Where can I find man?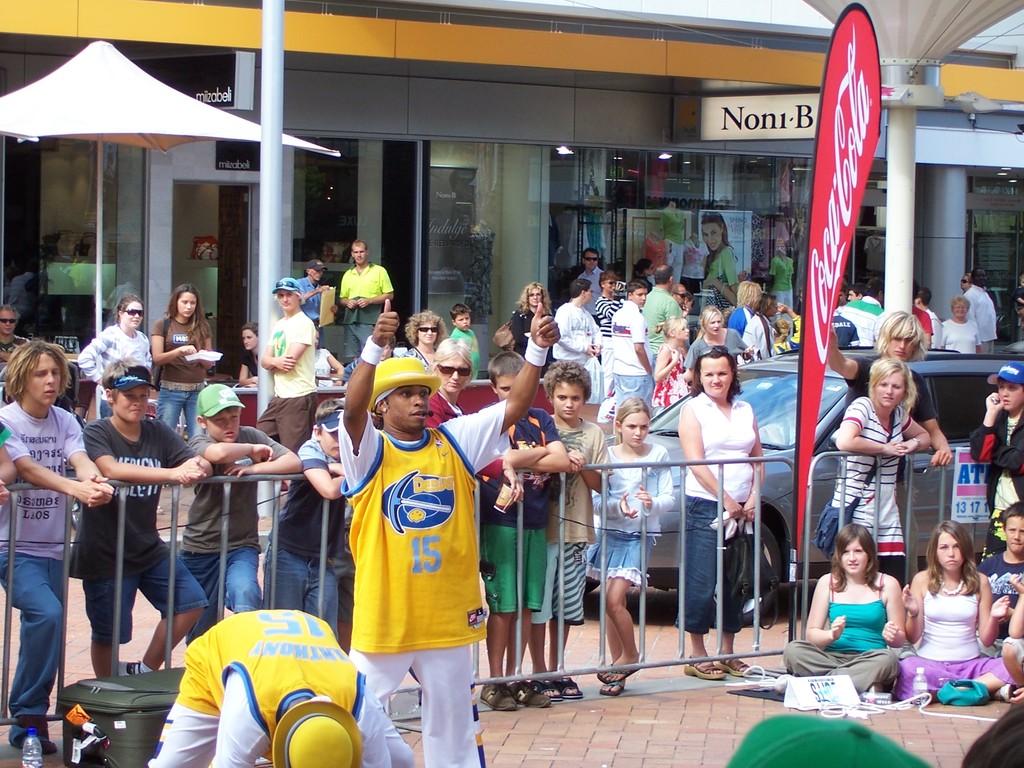
You can find it at bbox=(828, 315, 861, 346).
